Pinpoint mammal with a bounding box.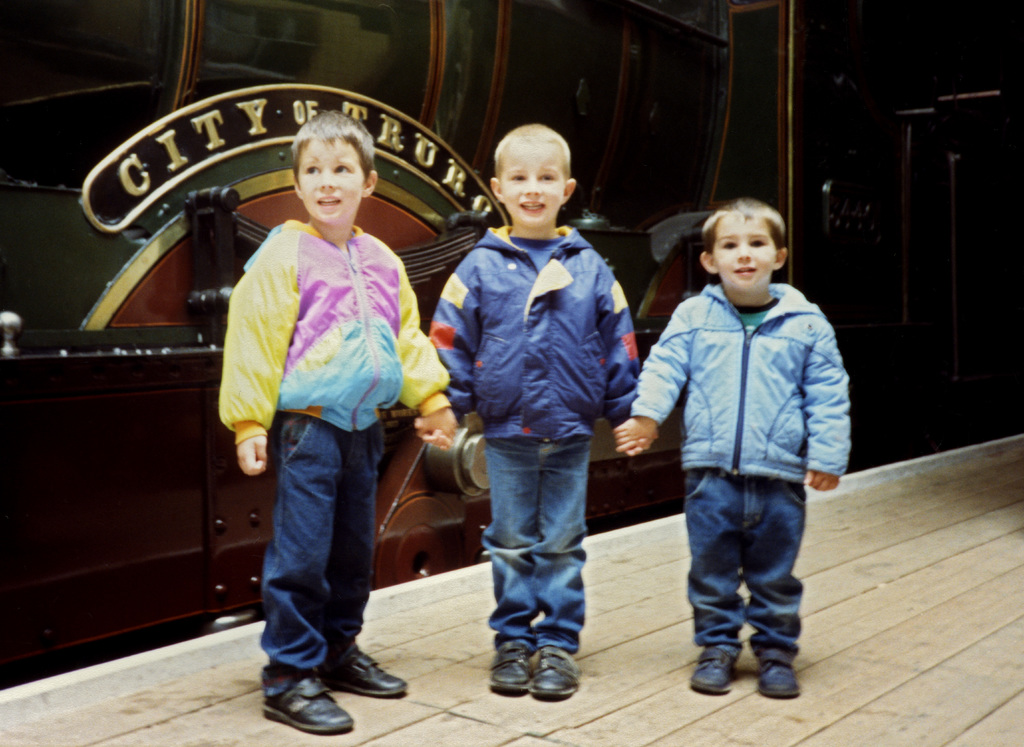
bbox=(431, 133, 648, 702).
